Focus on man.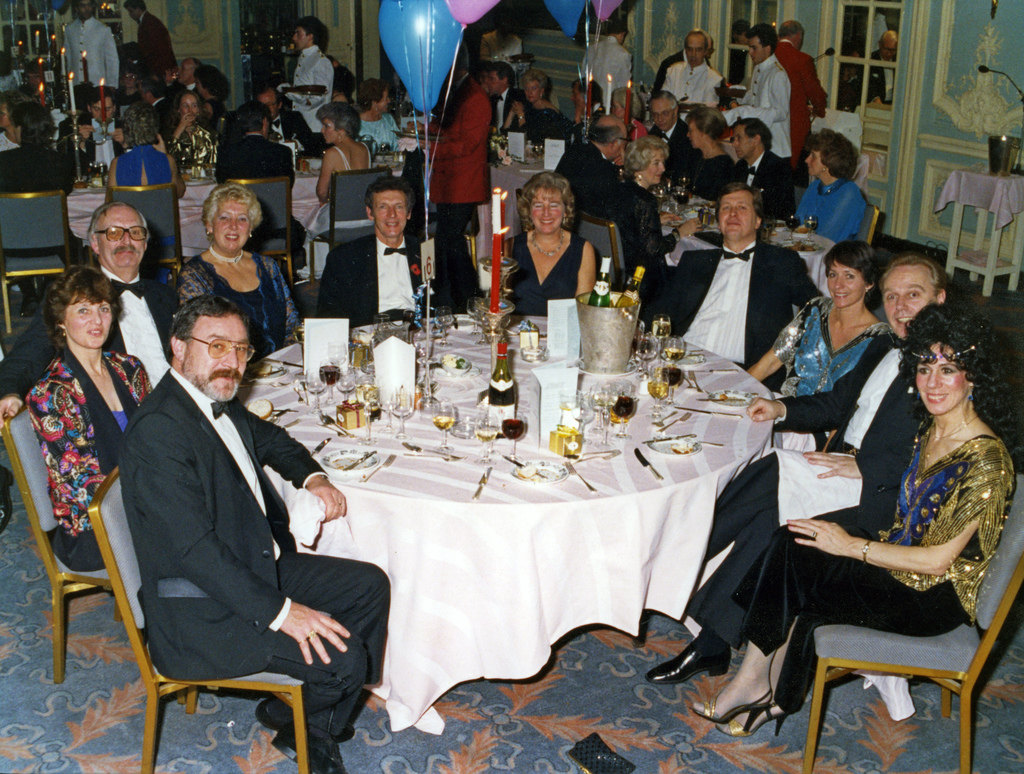
Focused at {"x1": 850, "y1": 29, "x2": 908, "y2": 111}.
